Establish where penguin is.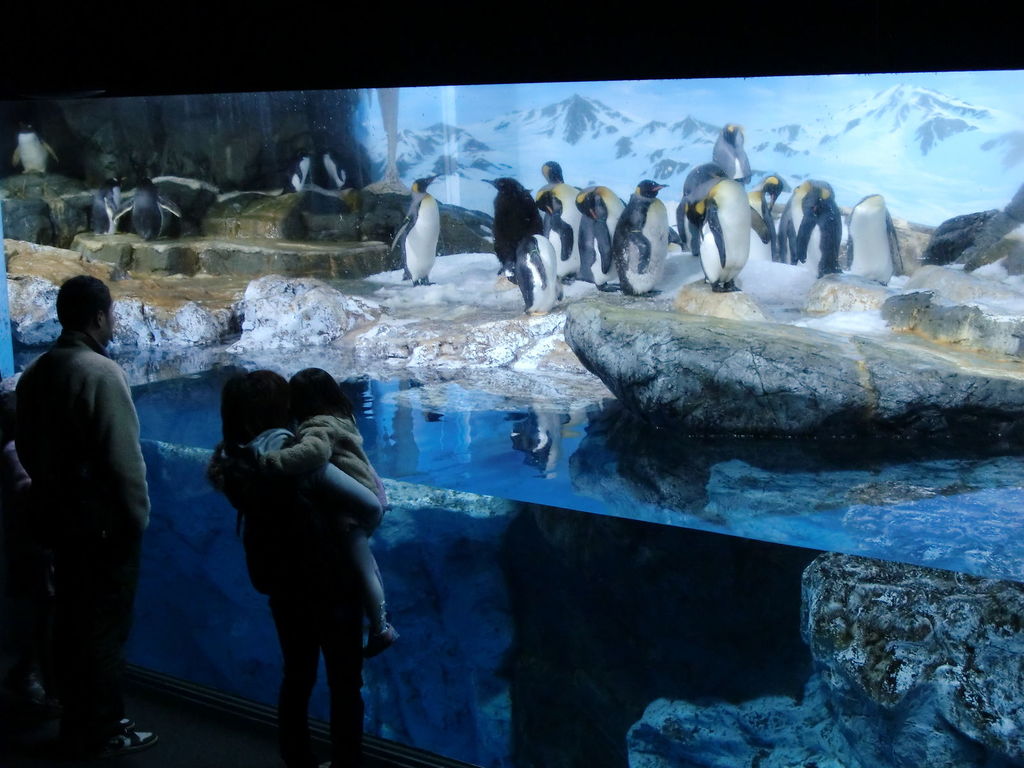
Established at x1=845 y1=193 x2=900 y2=286.
